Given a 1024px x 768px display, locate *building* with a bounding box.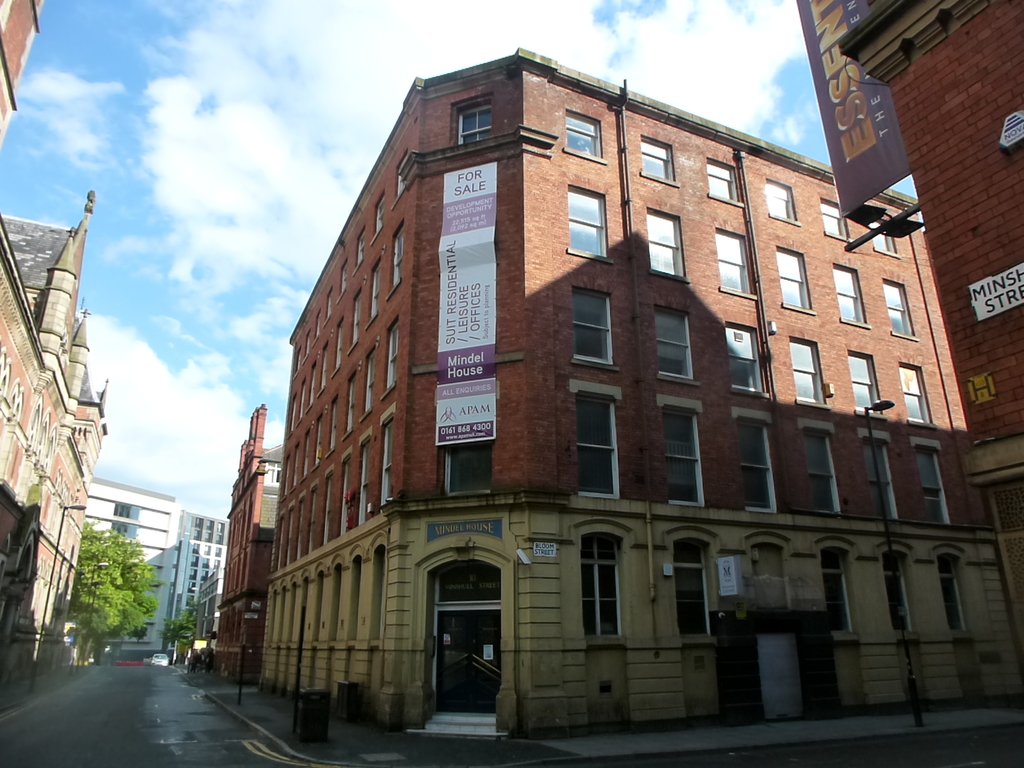
Located: locate(829, 0, 1023, 657).
